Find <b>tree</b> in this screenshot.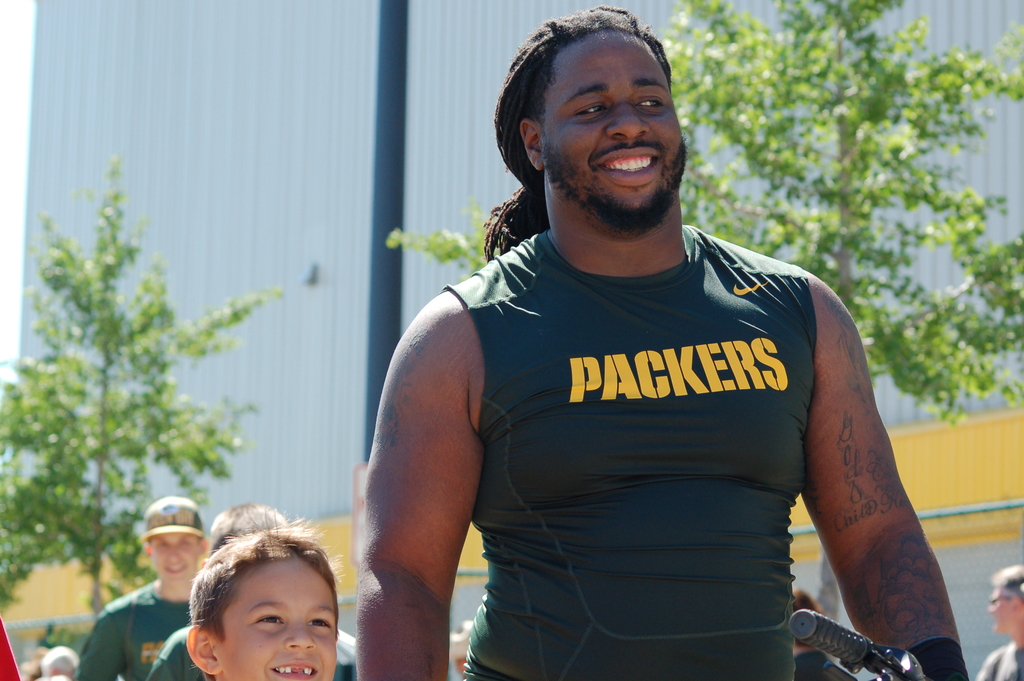
The bounding box for <b>tree</b> is 646/0/1023/619.
